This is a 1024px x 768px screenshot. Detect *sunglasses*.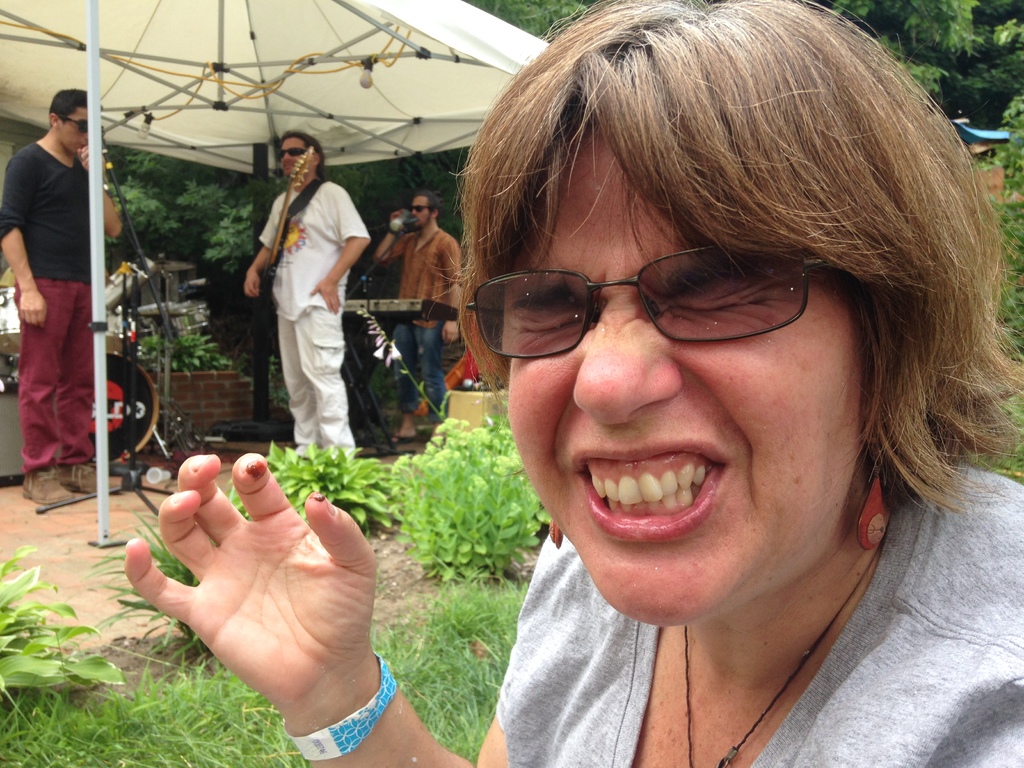
select_region(276, 148, 308, 161).
